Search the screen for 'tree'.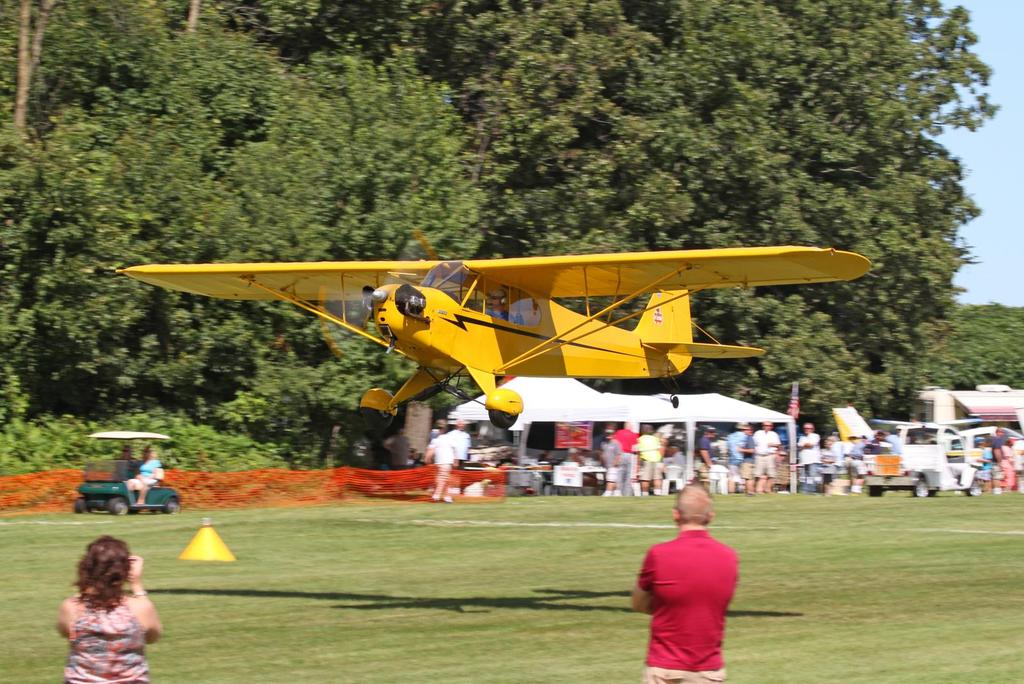
Found at box=[0, 0, 996, 476].
